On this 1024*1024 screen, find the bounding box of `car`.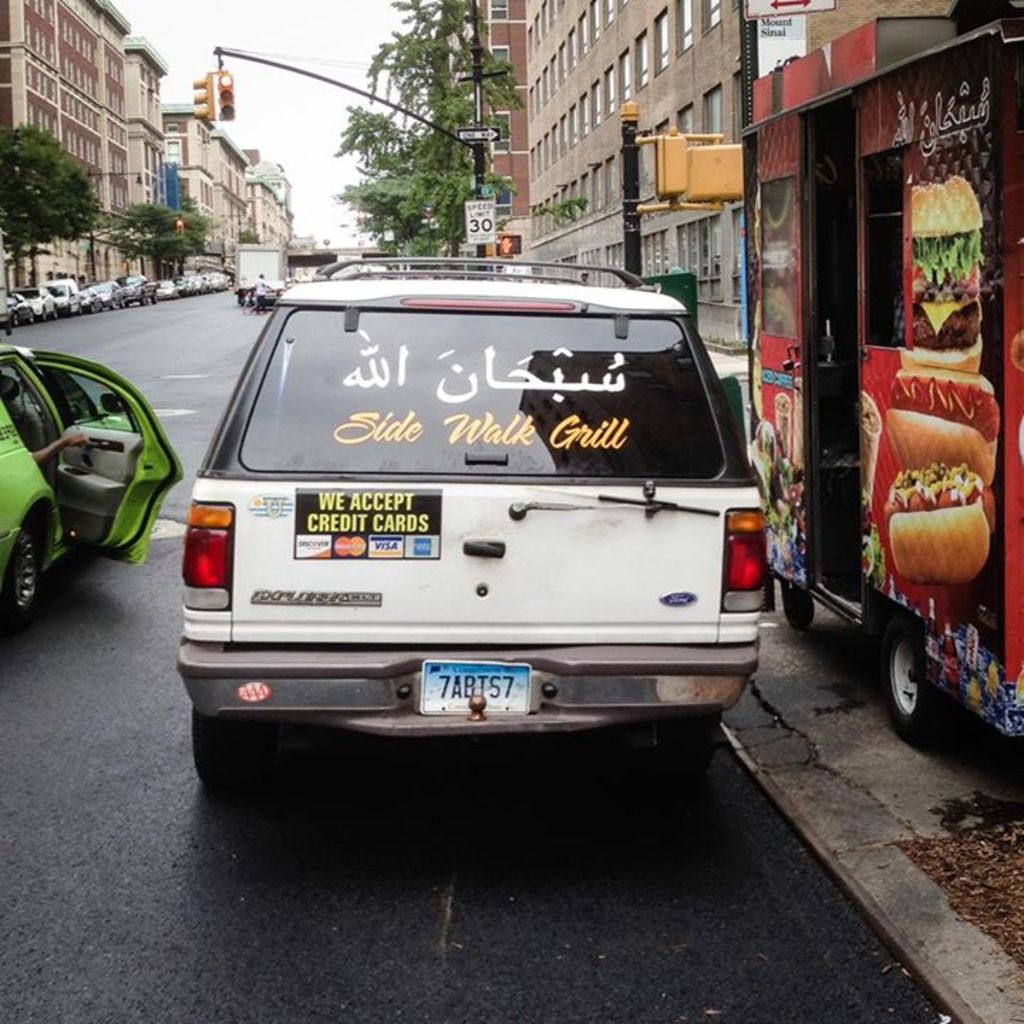
Bounding box: <bbox>0, 344, 182, 631</bbox>.
